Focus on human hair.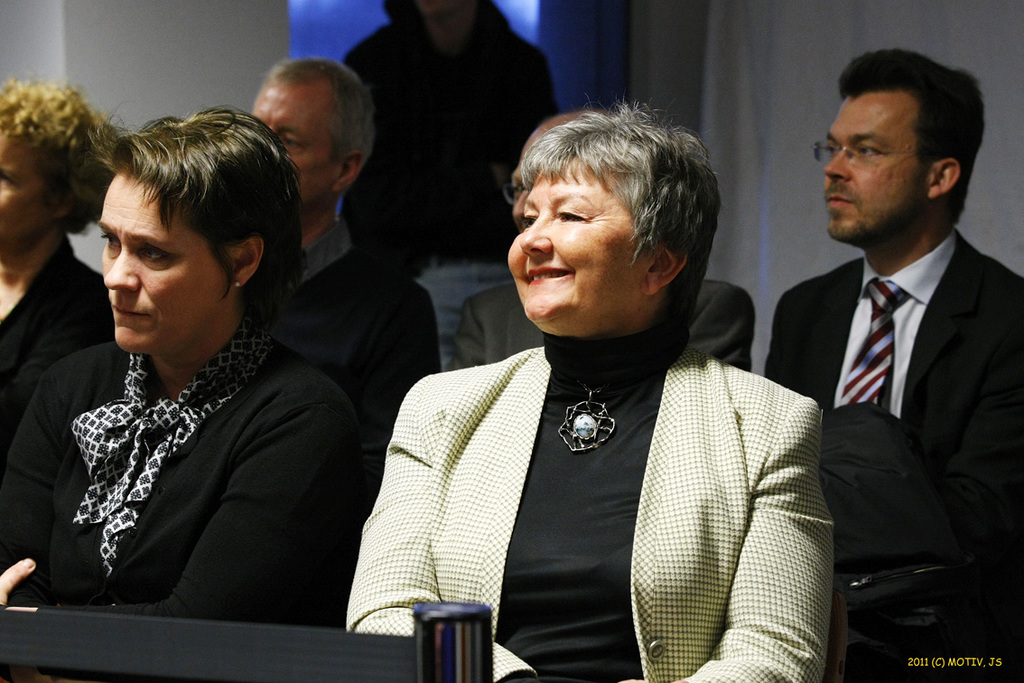
Focused at 88:98:315:334.
